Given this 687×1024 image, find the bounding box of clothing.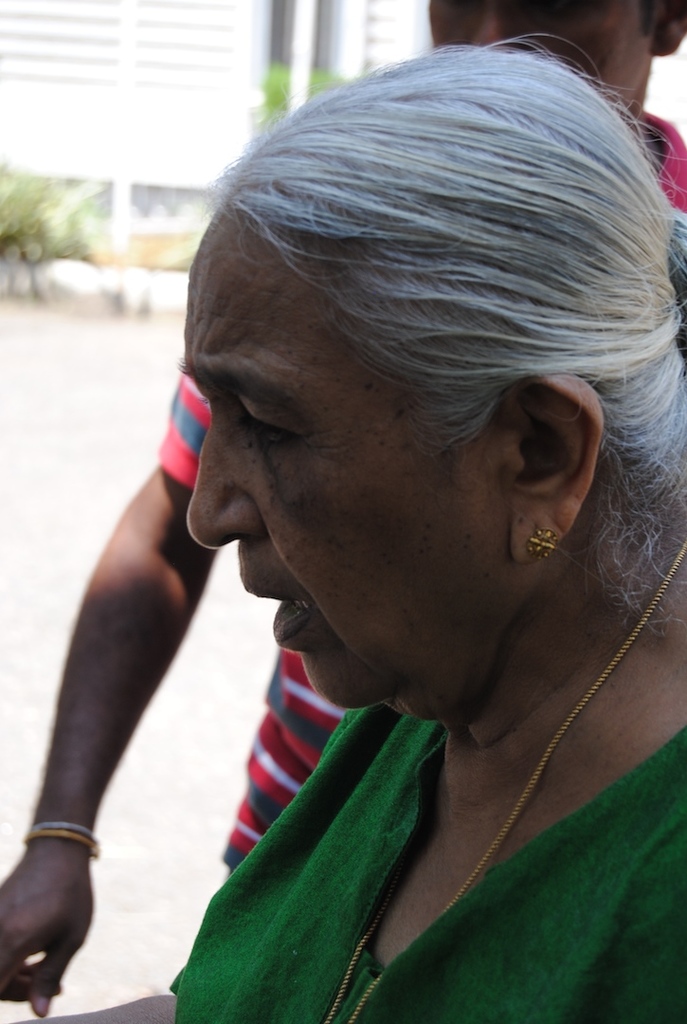
locate(155, 112, 686, 875).
